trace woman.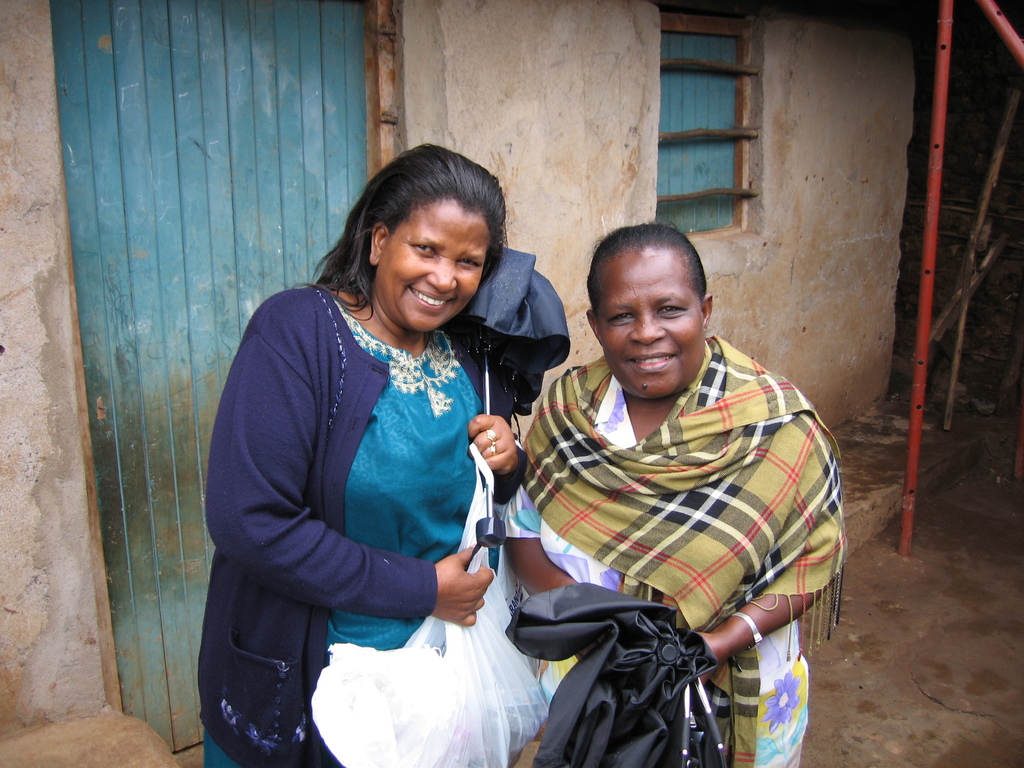
Traced to bbox=(211, 159, 559, 767).
